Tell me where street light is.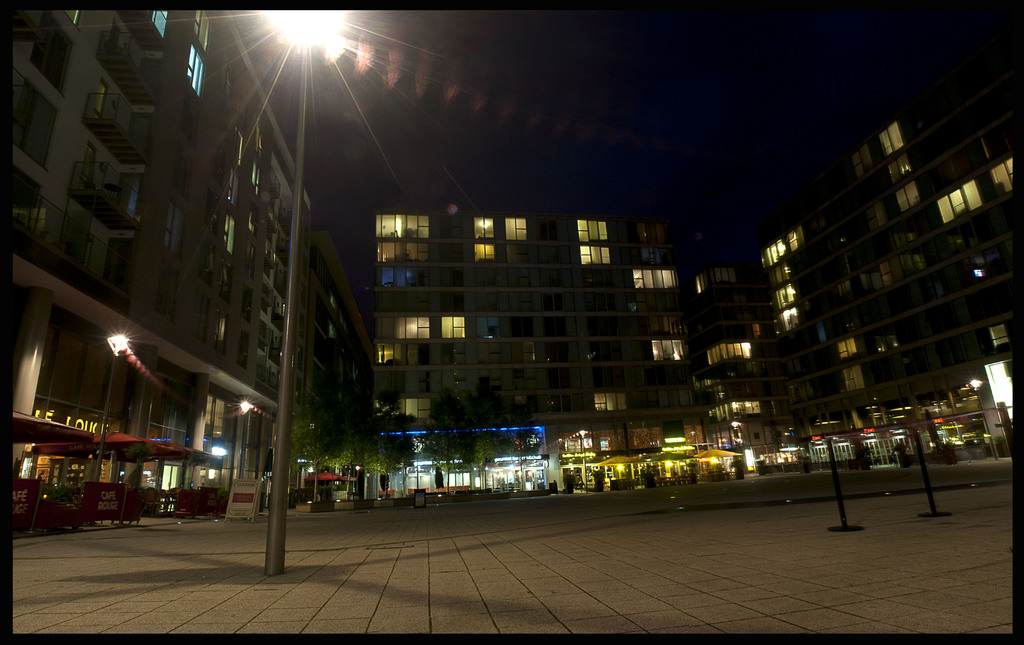
street light is at crop(95, 329, 136, 487).
